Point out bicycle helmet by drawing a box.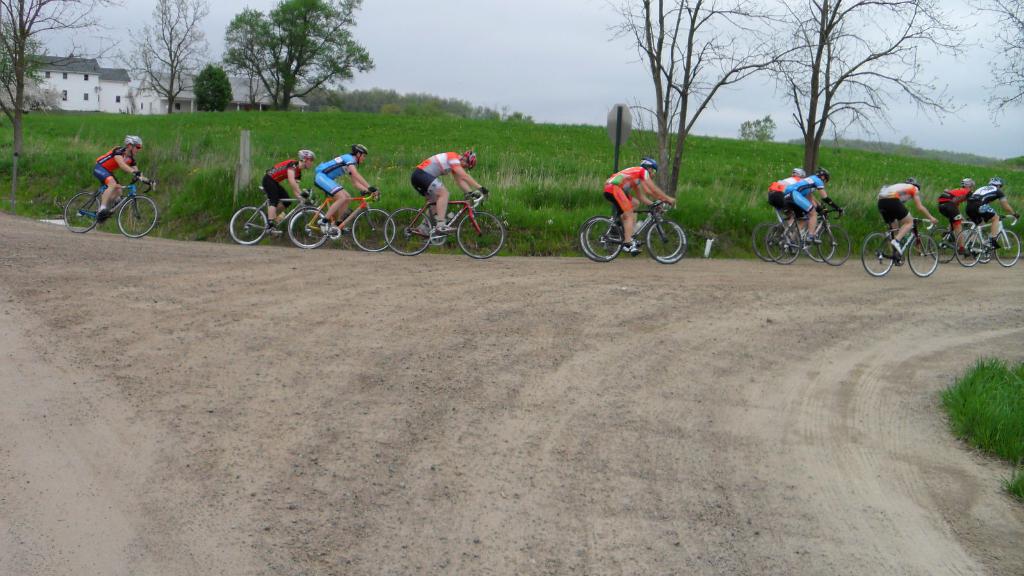
<region>353, 141, 365, 156</region>.
